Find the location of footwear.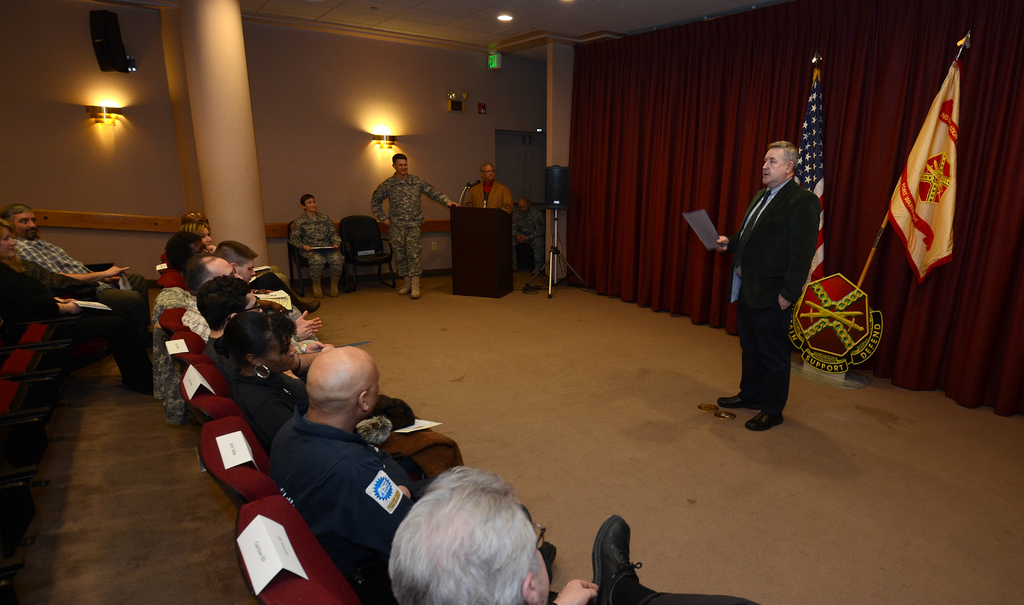
Location: [left=311, top=277, right=323, bottom=298].
